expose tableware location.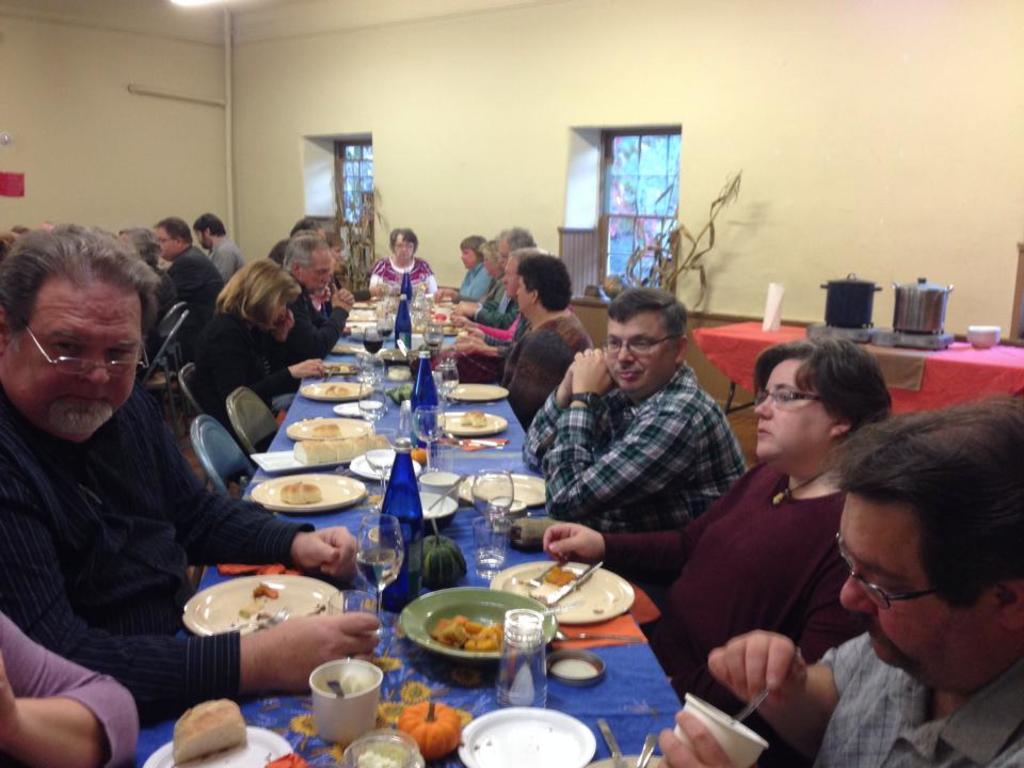
Exposed at select_region(671, 695, 769, 767).
